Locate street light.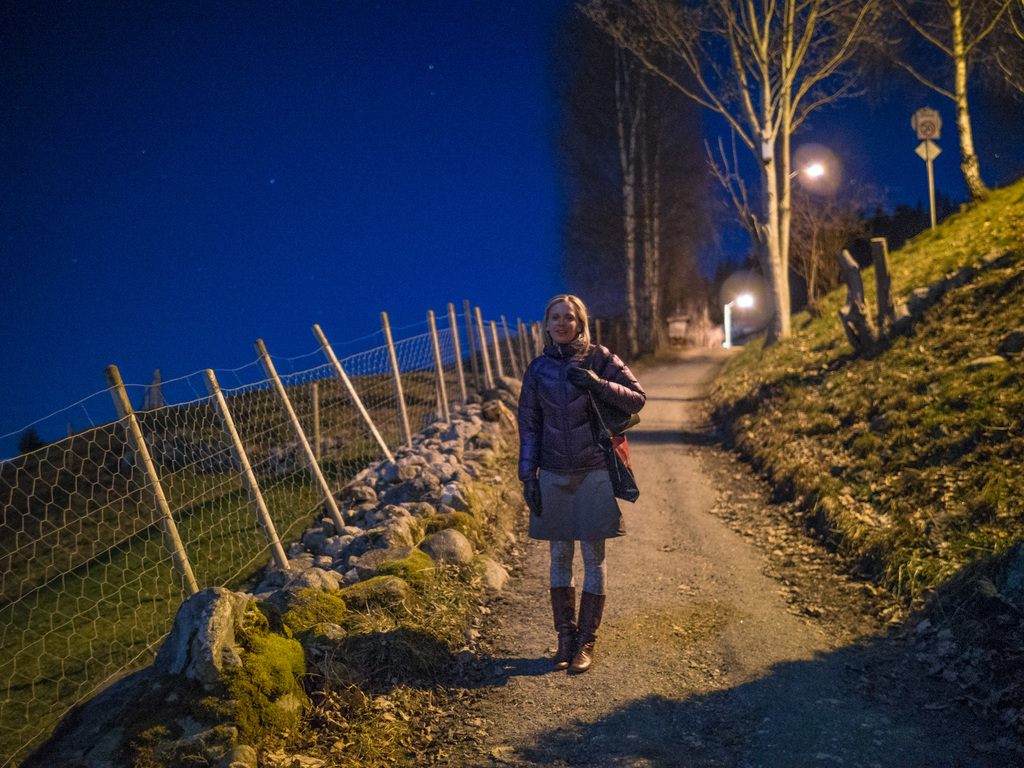
Bounding box: locate(721, 294, 758, 348).
